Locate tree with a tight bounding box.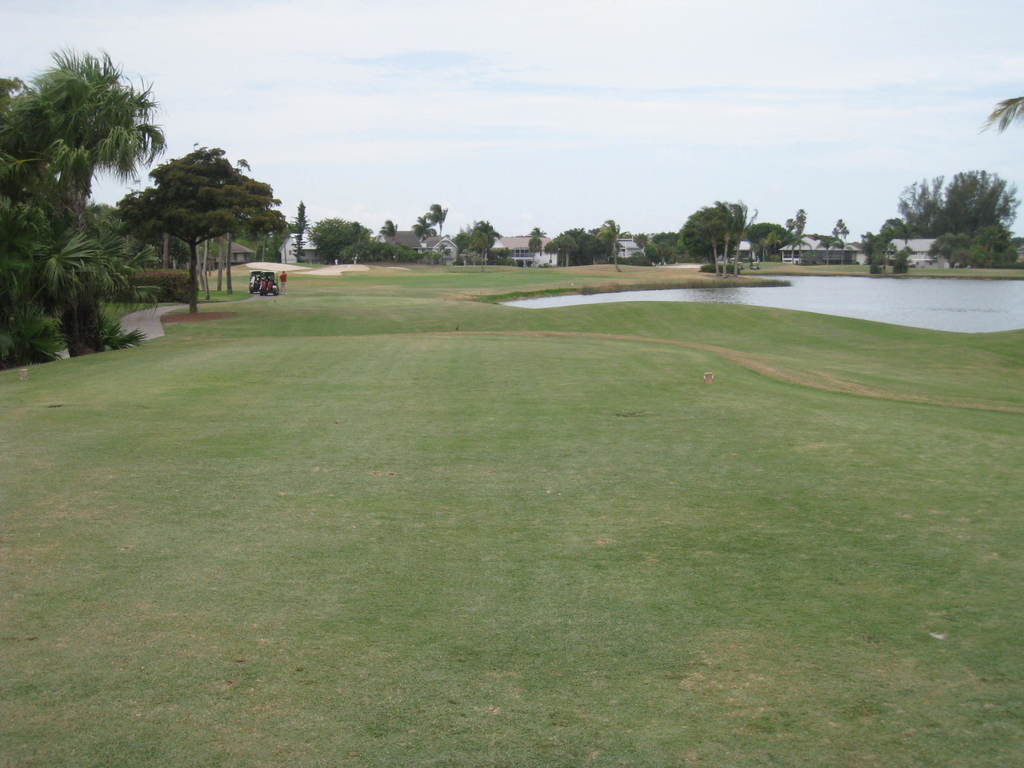
bbox=(788, 230, 810, 266).
